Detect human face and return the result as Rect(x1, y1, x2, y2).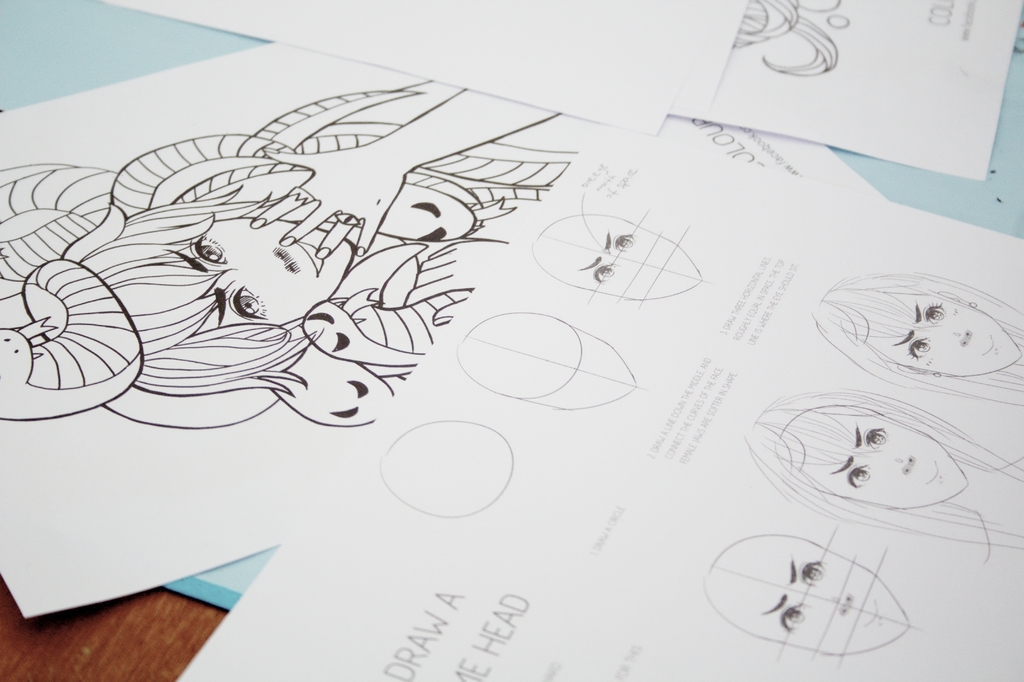
Rect(182, 218, 355, 324).
